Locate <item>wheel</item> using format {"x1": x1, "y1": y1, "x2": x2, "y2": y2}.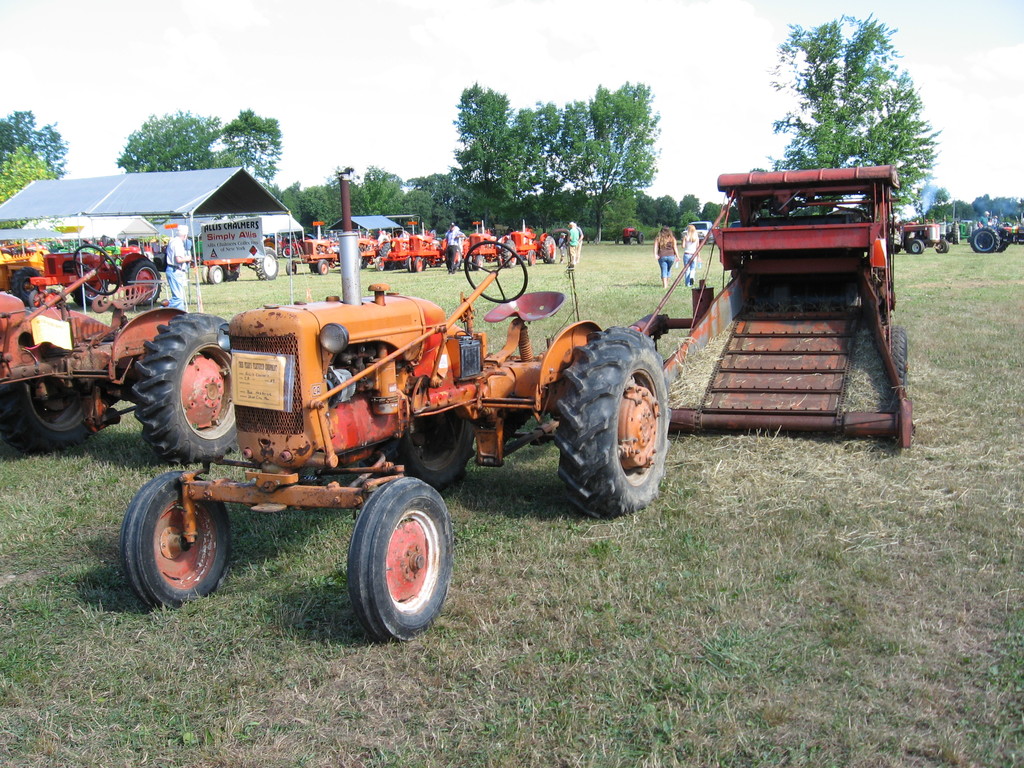
{"x1": 202, "y1": 267, "x2": 212, "y2": 284}.
